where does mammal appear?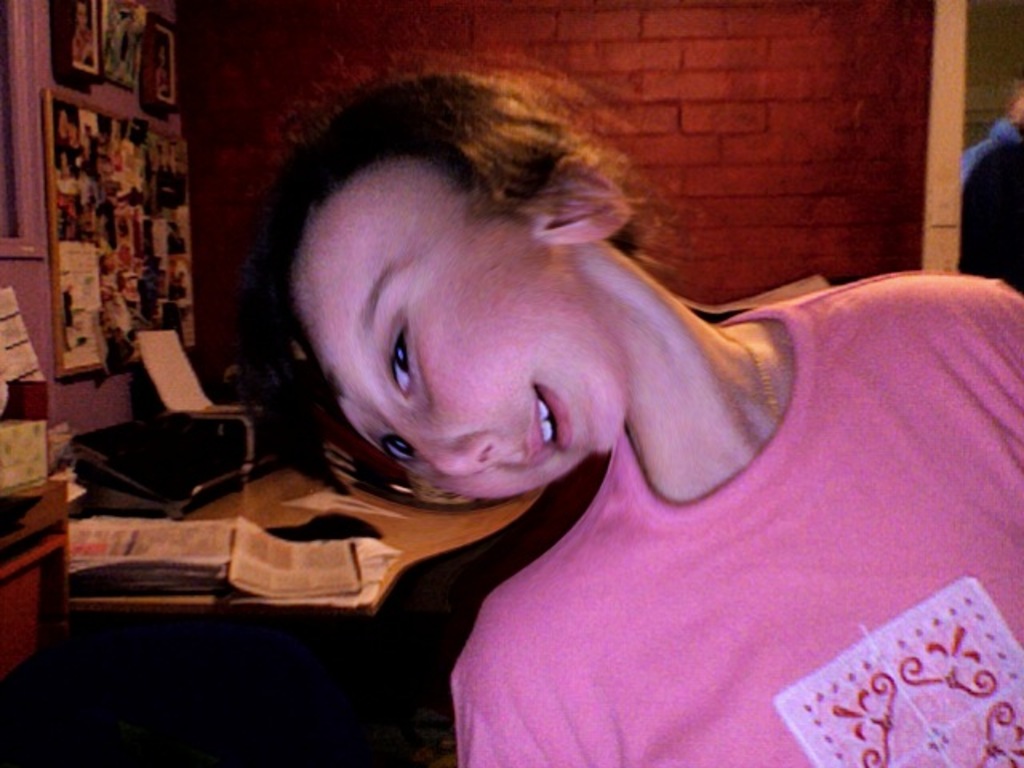
Appears at BBox(267, 56, 1022, 766).
